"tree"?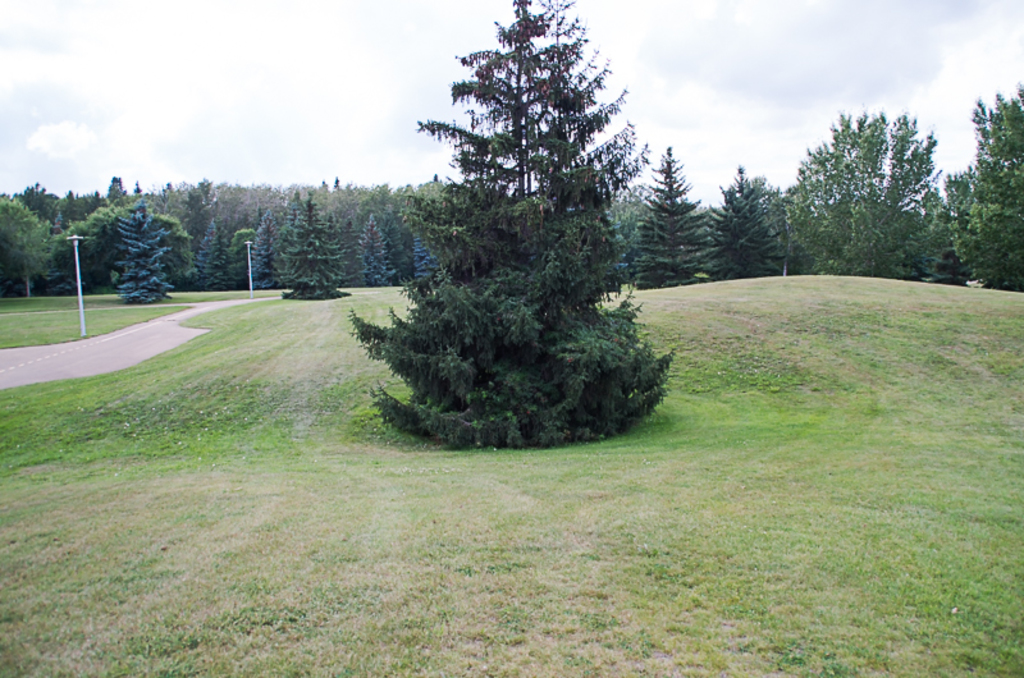
<region>68, 174, 132, 289</region>
